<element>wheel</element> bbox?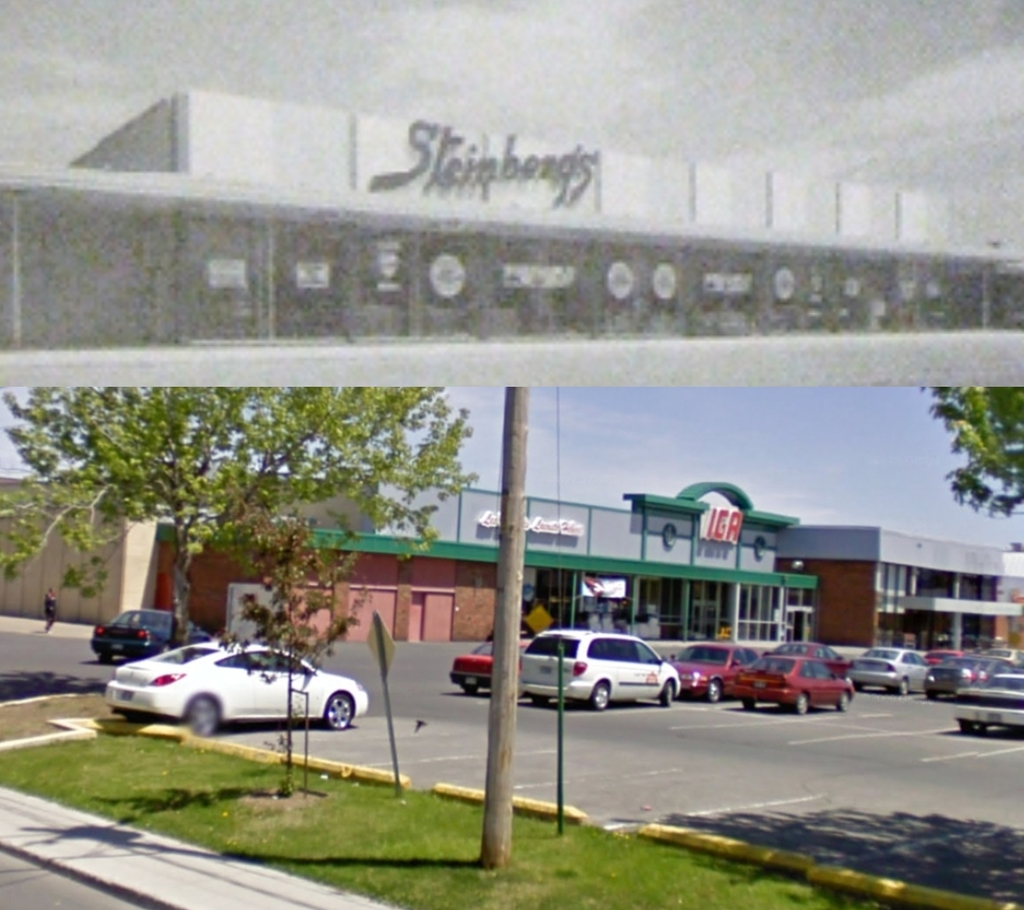
rect(324, 690, 357, 733)
